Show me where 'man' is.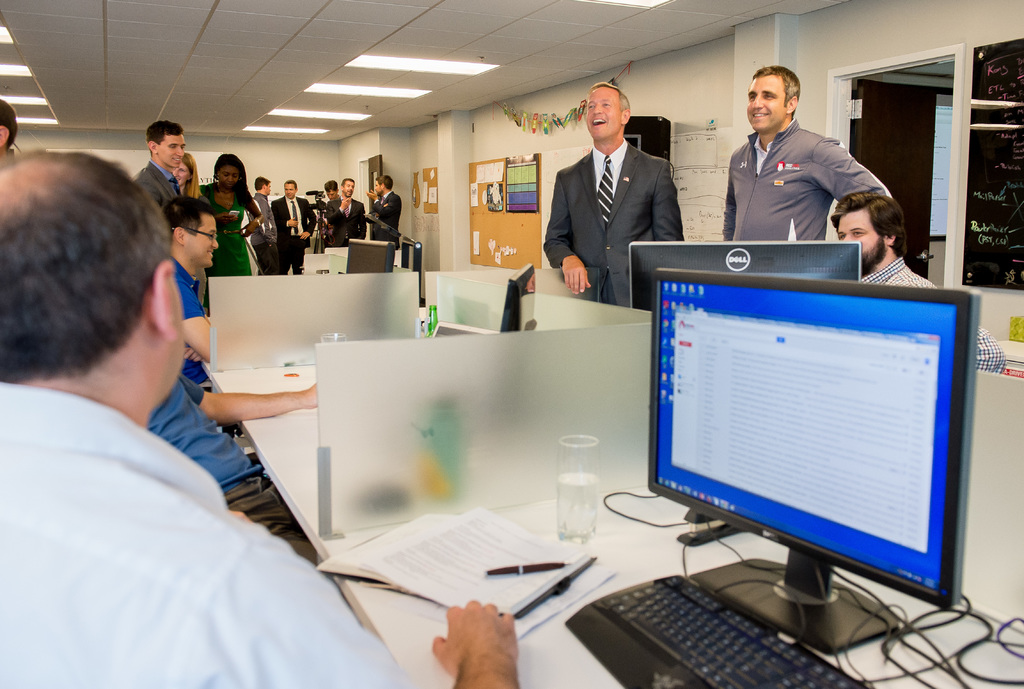
'man' is at BBox(362, 162, 403, 258).
